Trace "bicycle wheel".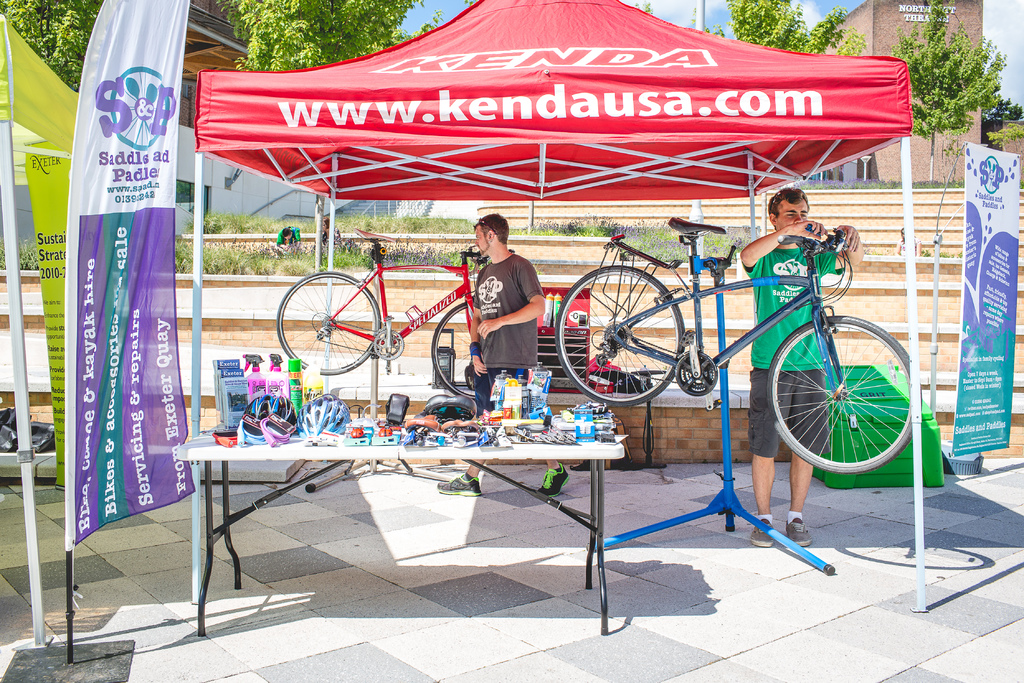
Traced to (427,302,478,403).
